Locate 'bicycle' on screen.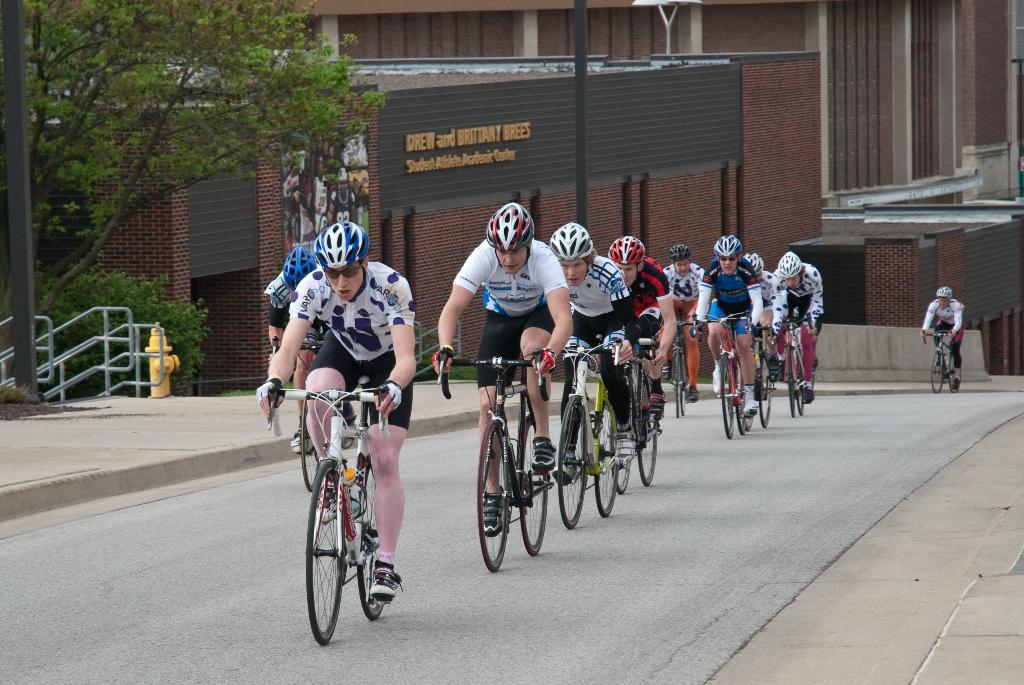
On screen at 269, 335, 353, 492.
